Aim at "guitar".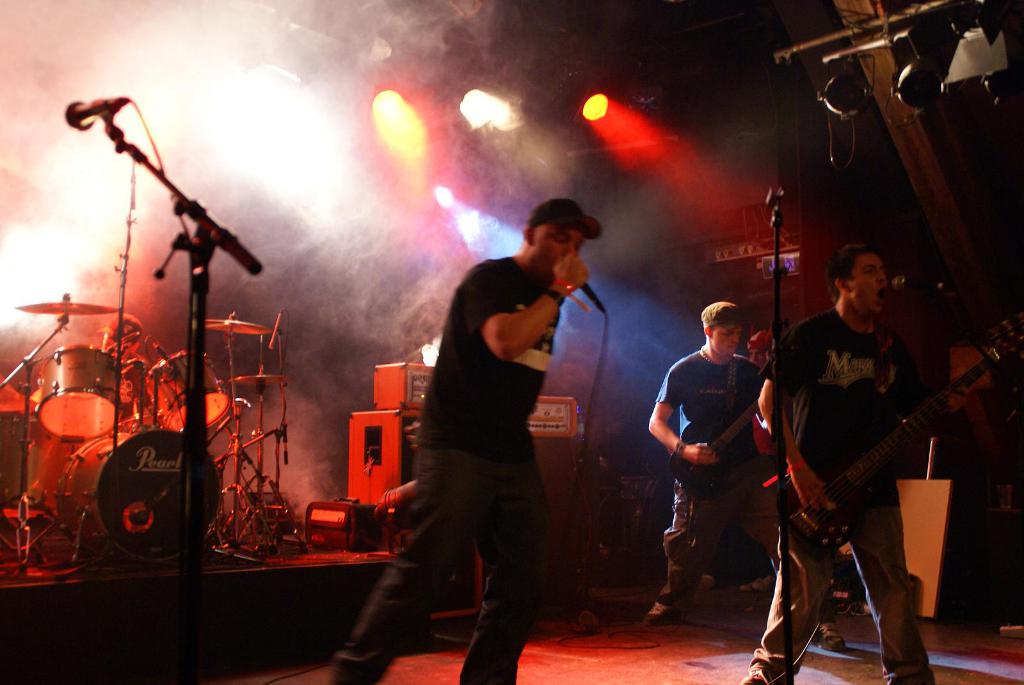
Aimed at BBox(669, 388, 761, 496).
